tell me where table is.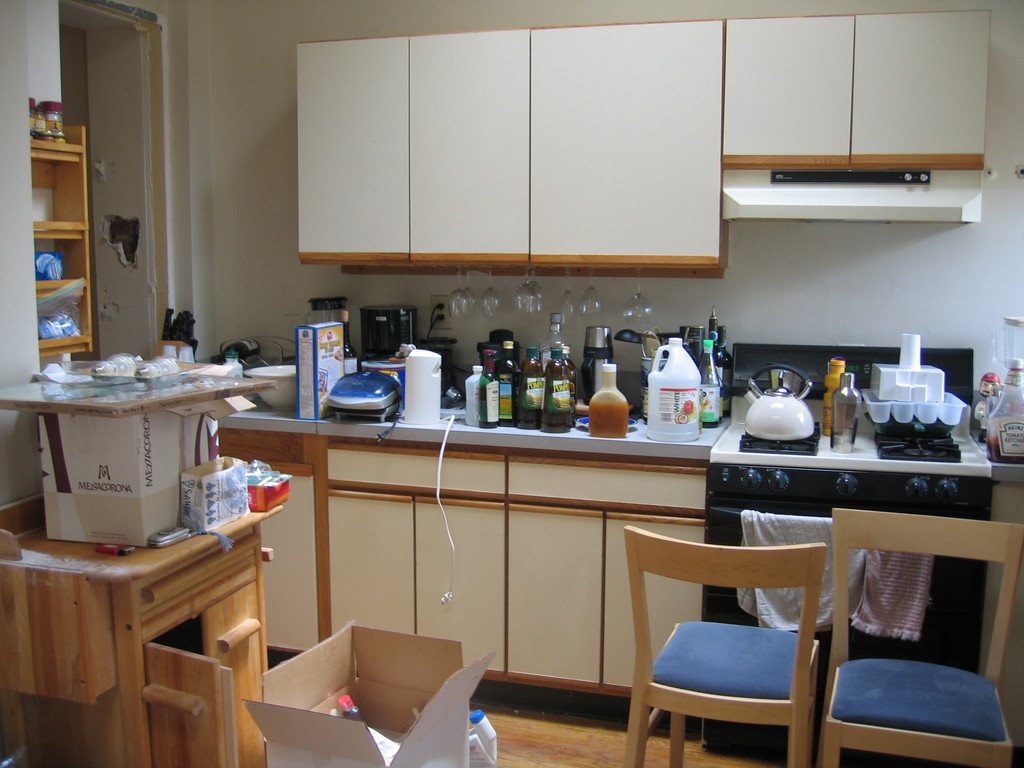
table is at select_region(8, 406, 281, 673).
